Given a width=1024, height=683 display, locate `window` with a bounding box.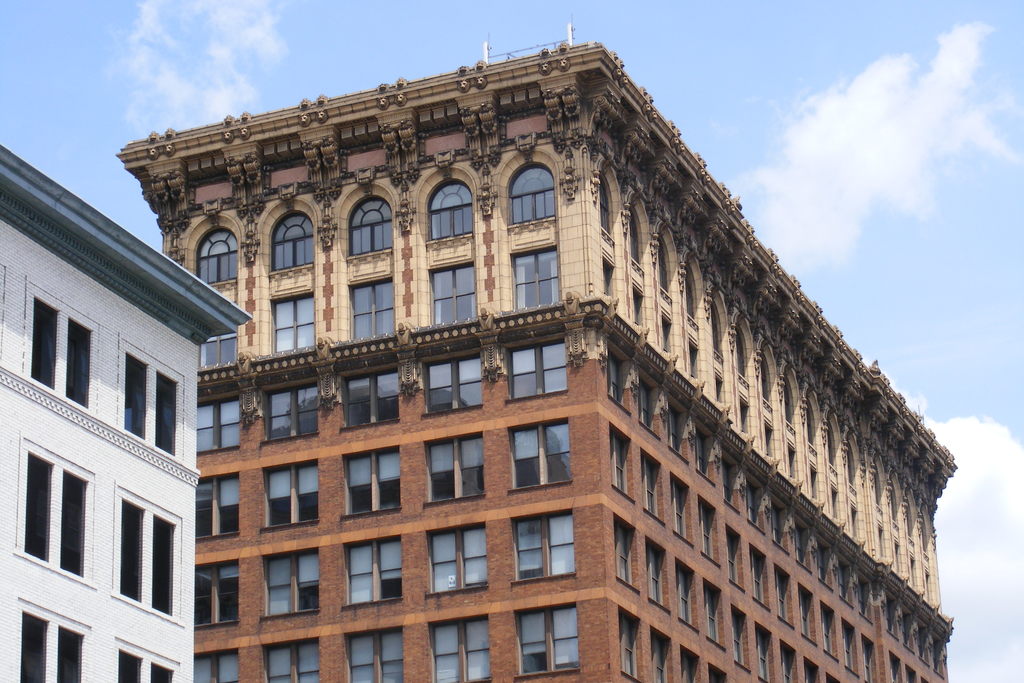
Located: pyautogui.locateOnScreen(426, 364, 486, 414).
